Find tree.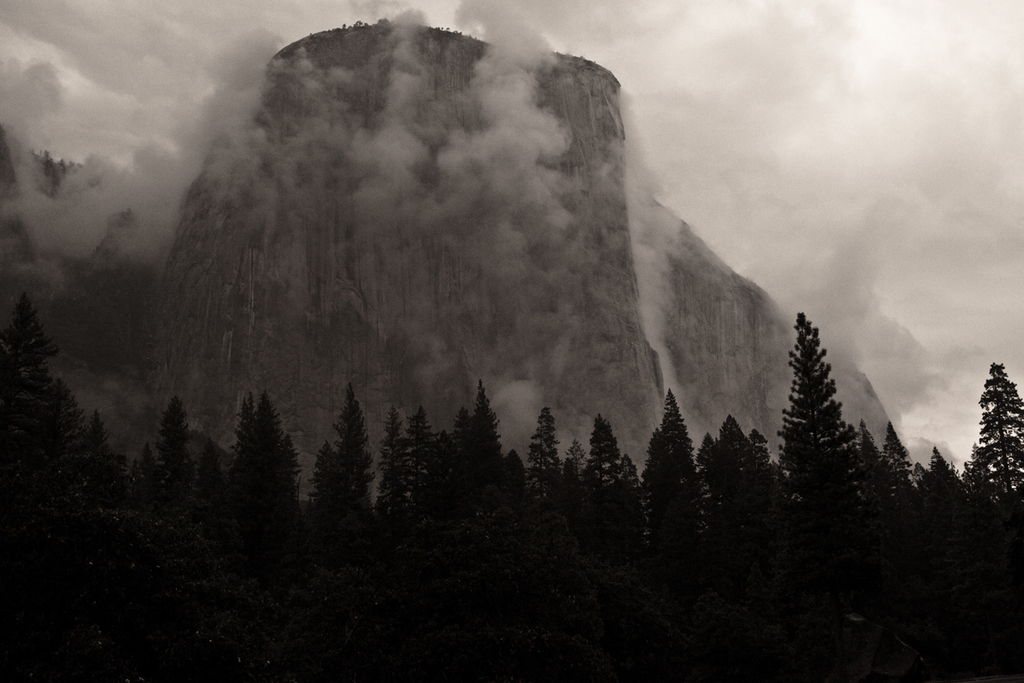
locate(514, 393, 571, 565).
